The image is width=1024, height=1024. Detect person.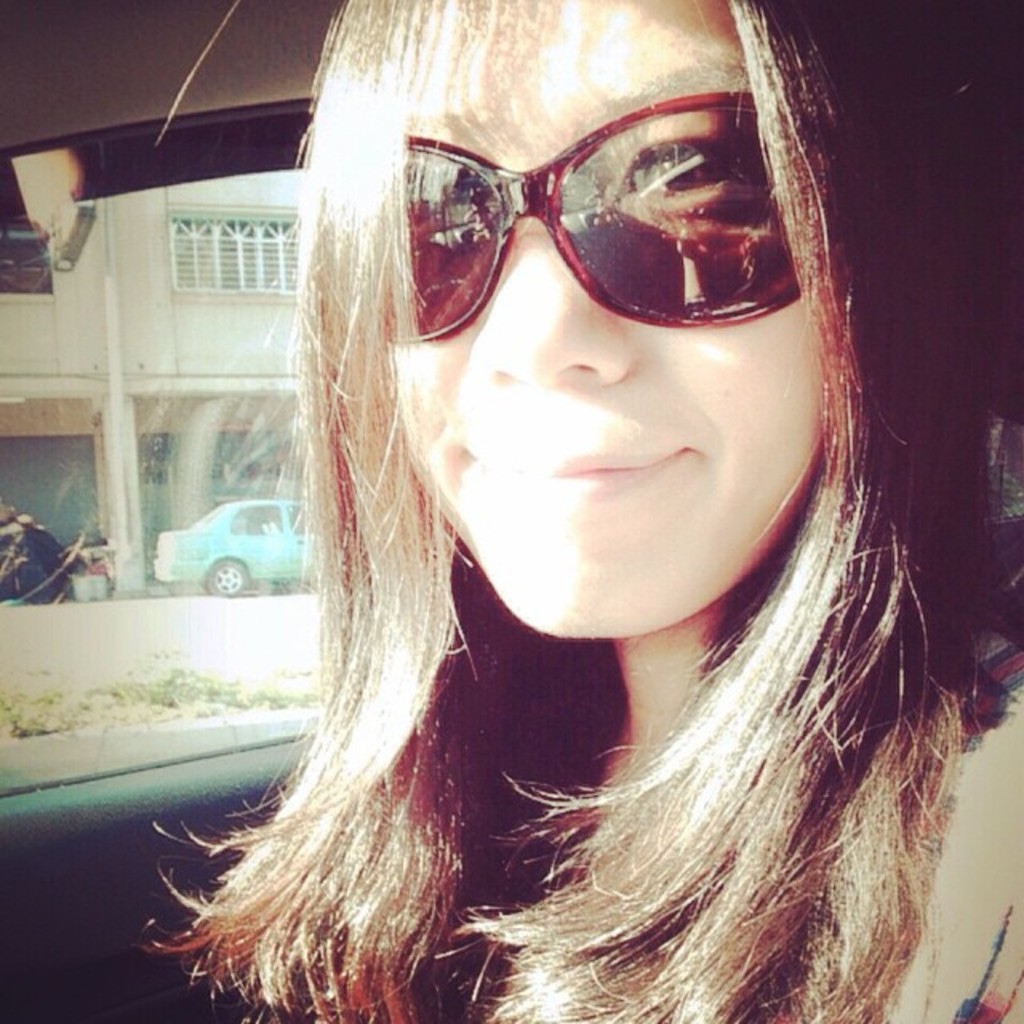
Detection: box=[98, 0, 1023, 1023].
